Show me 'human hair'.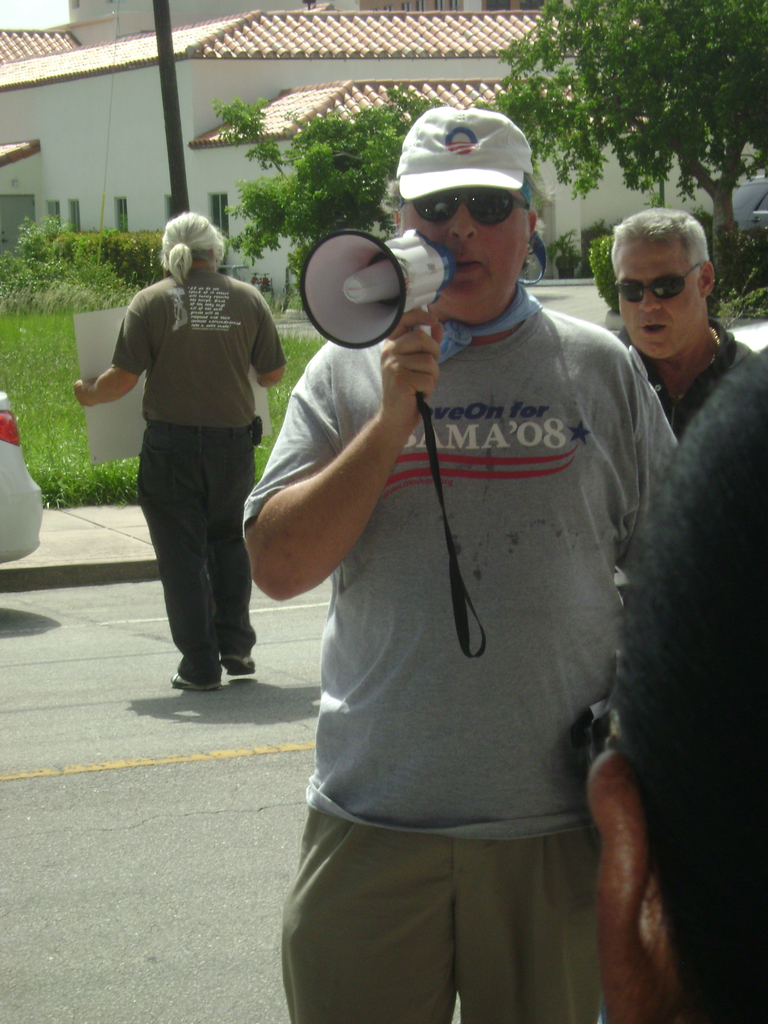
'human hair' is here: 609,204,707,283.
